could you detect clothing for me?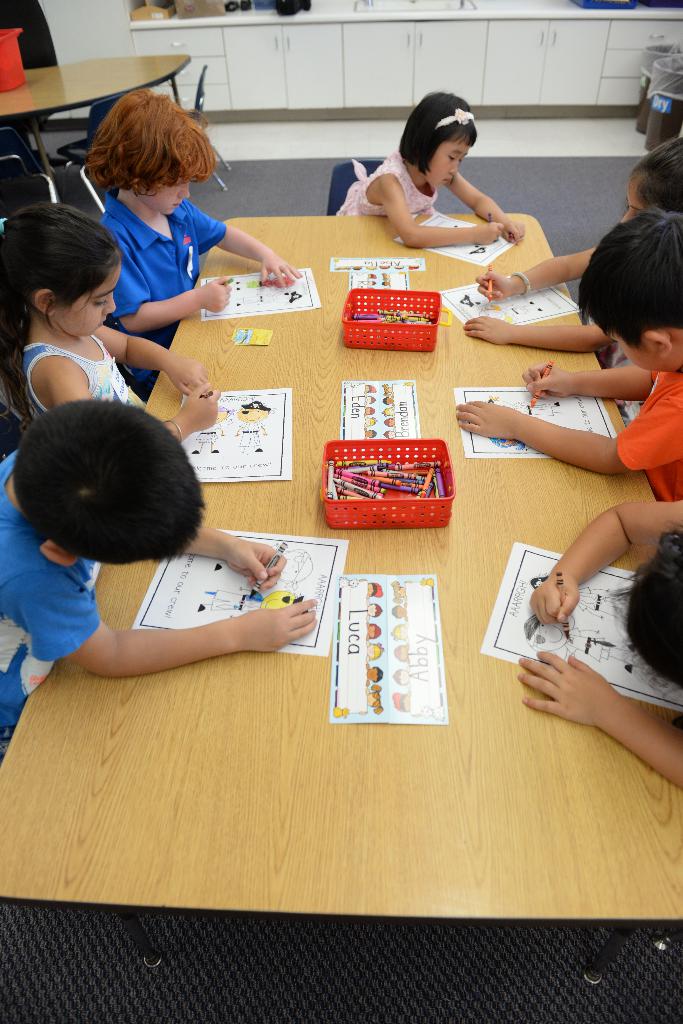
Detection result: (left=611, top=367, right=682, bottom=499).
